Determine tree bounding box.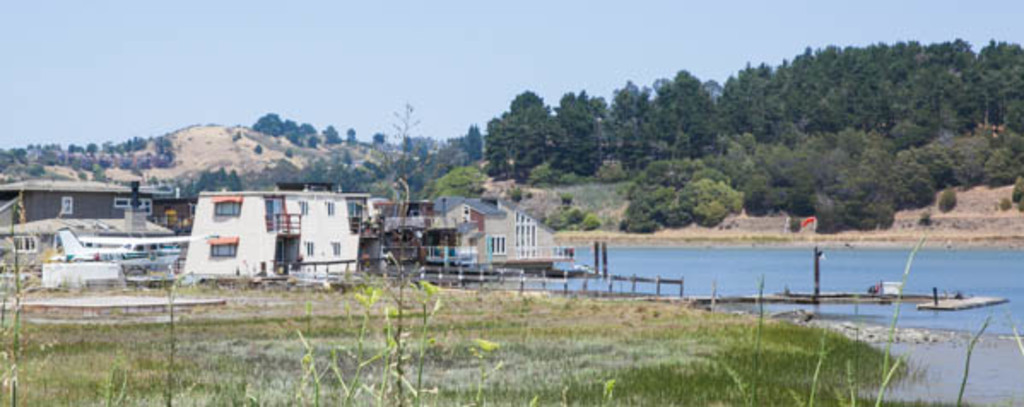
Determined: locate(345, 125, 354, 139).
